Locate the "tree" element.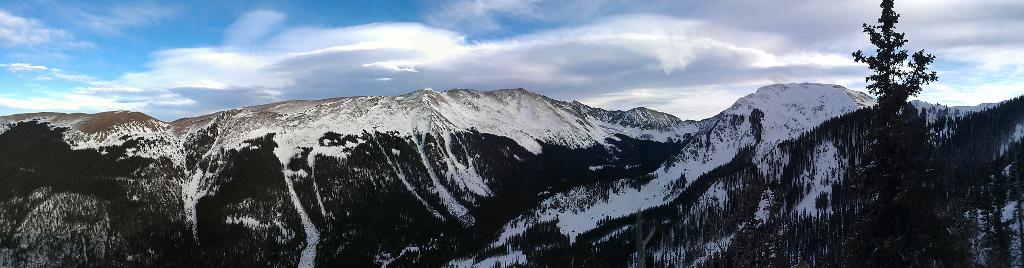
Element bbox: Rect(852, 4, 945, 149).
